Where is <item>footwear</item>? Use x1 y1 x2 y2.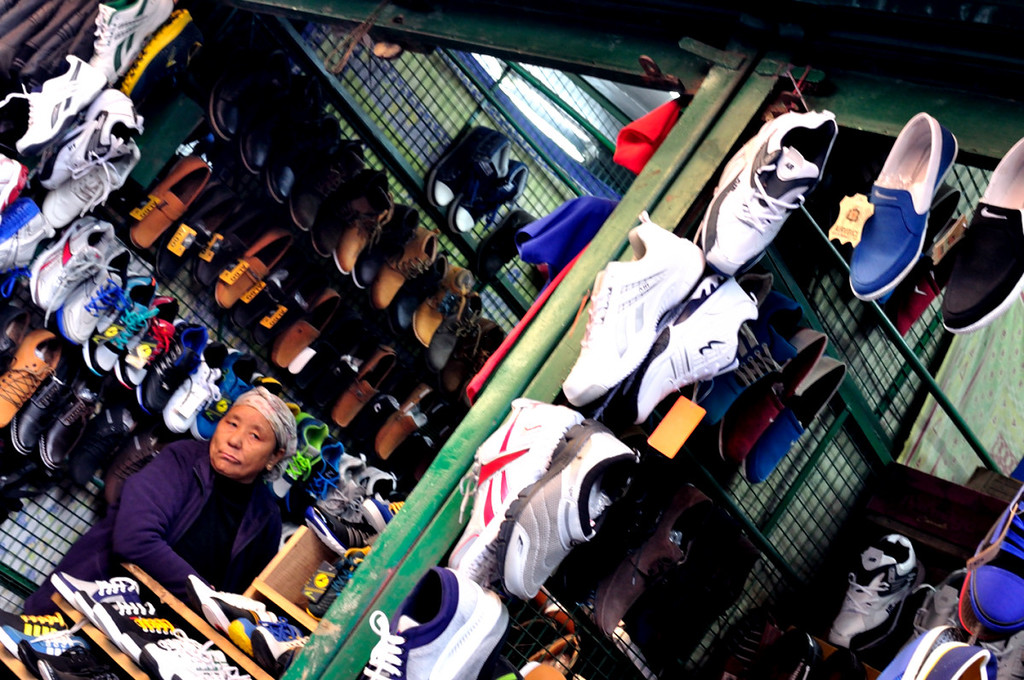
562 212 707 406.
